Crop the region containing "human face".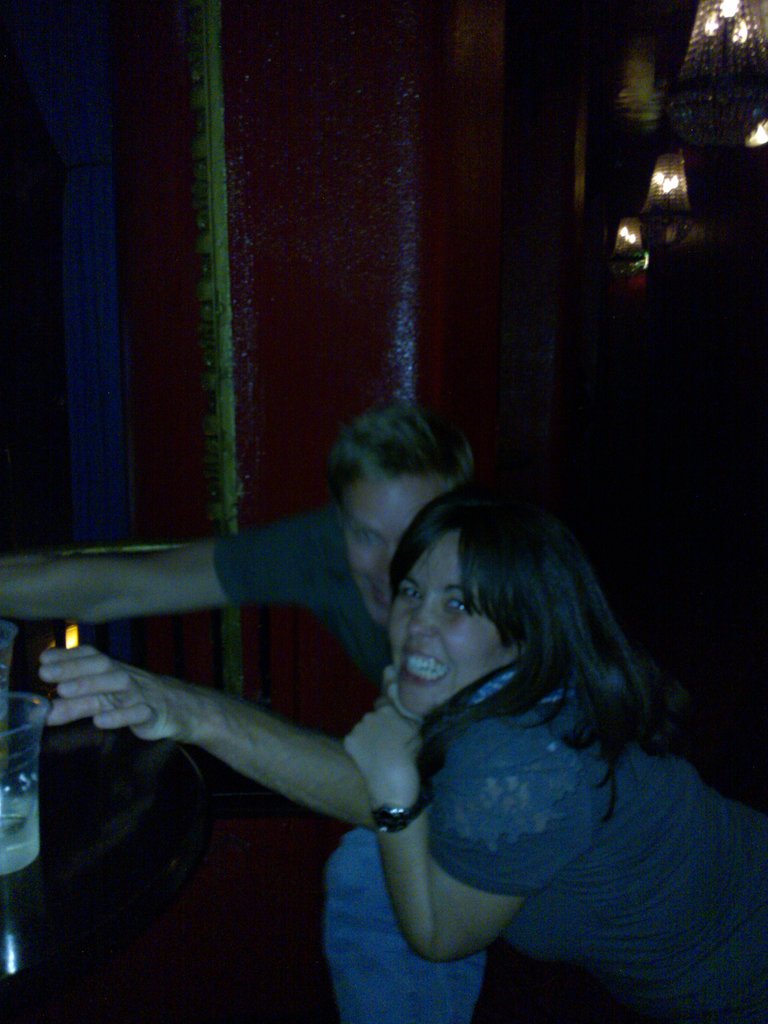
Crop region: (344,473,451,627).
